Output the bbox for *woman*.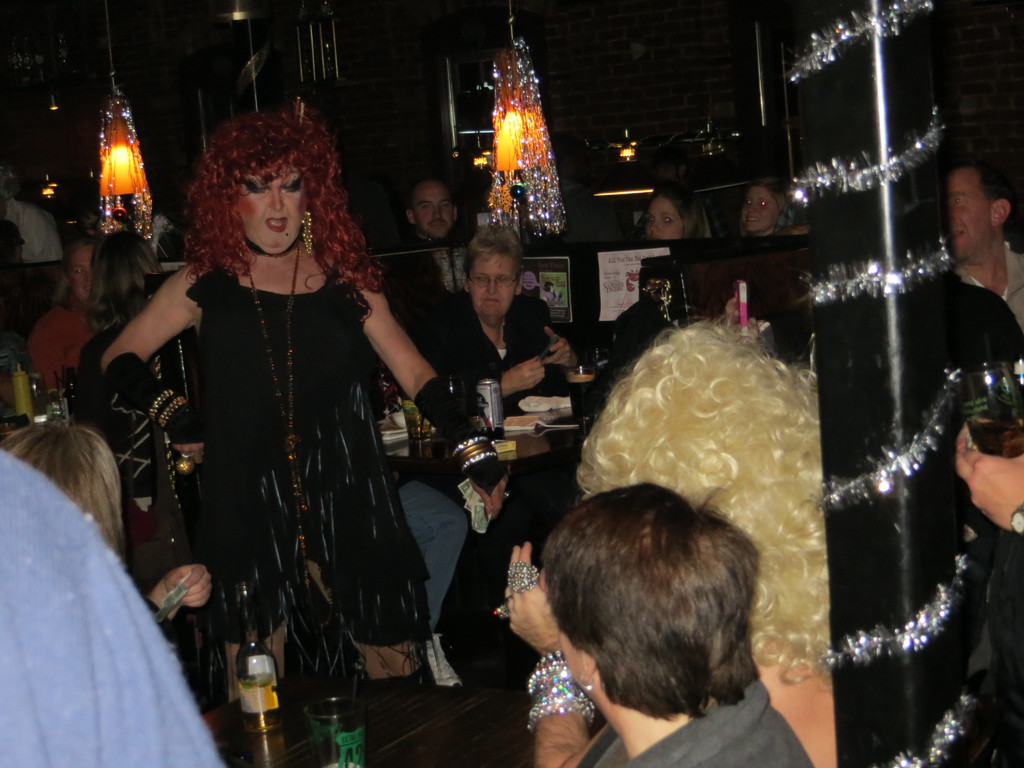
locate(31, 232, 99, 394).
